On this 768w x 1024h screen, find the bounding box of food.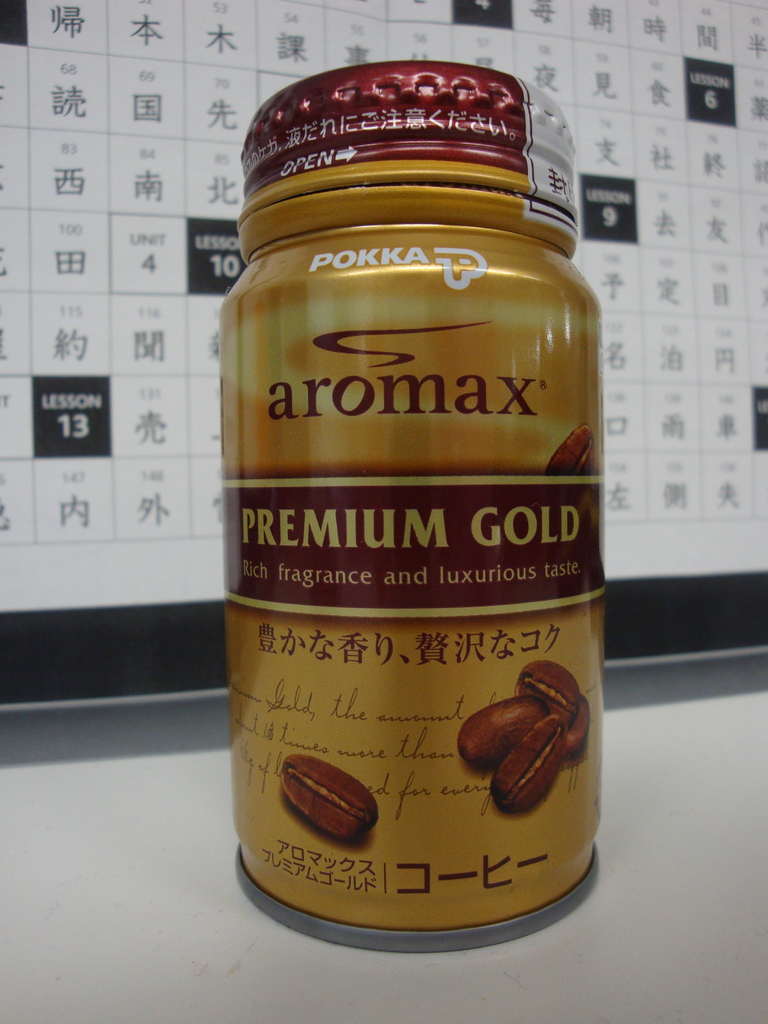
Bounding box: l=280, t=755, r=380, b=847.
